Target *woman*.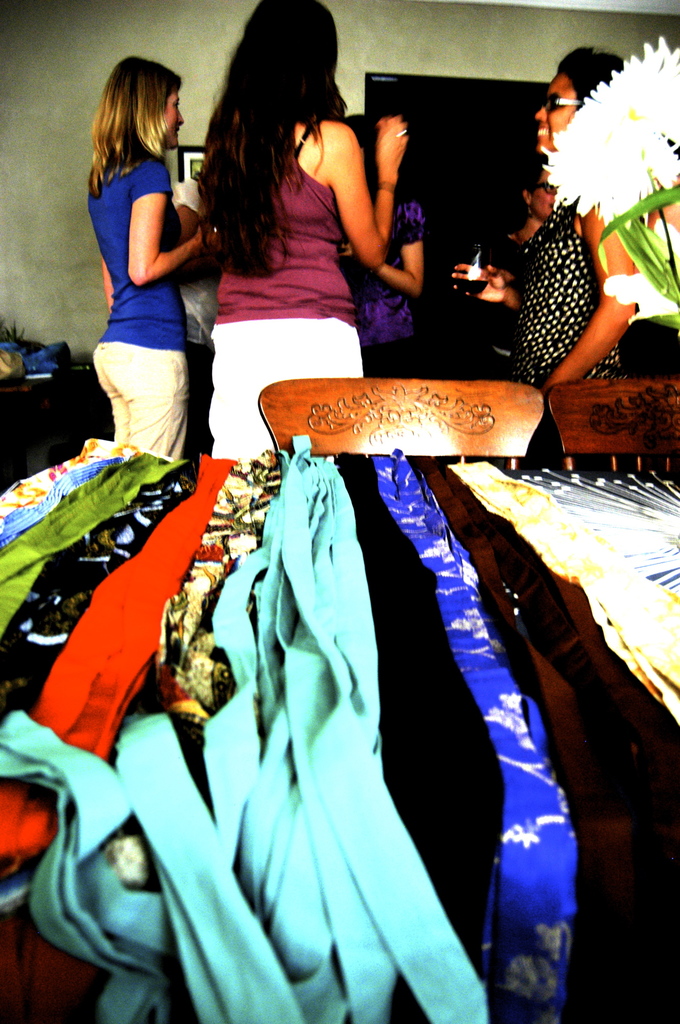
Target region: l=482, t=157, r=565, b=381.
